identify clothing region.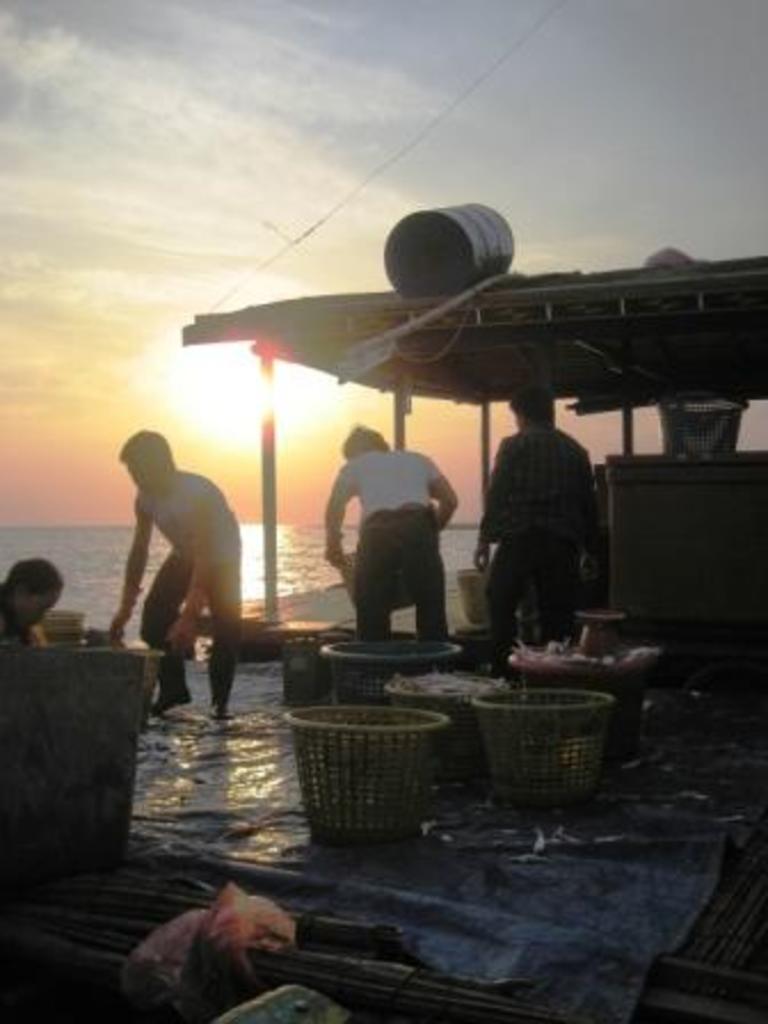
Region: x1=315, y1=448, x2=450, y2=633.
